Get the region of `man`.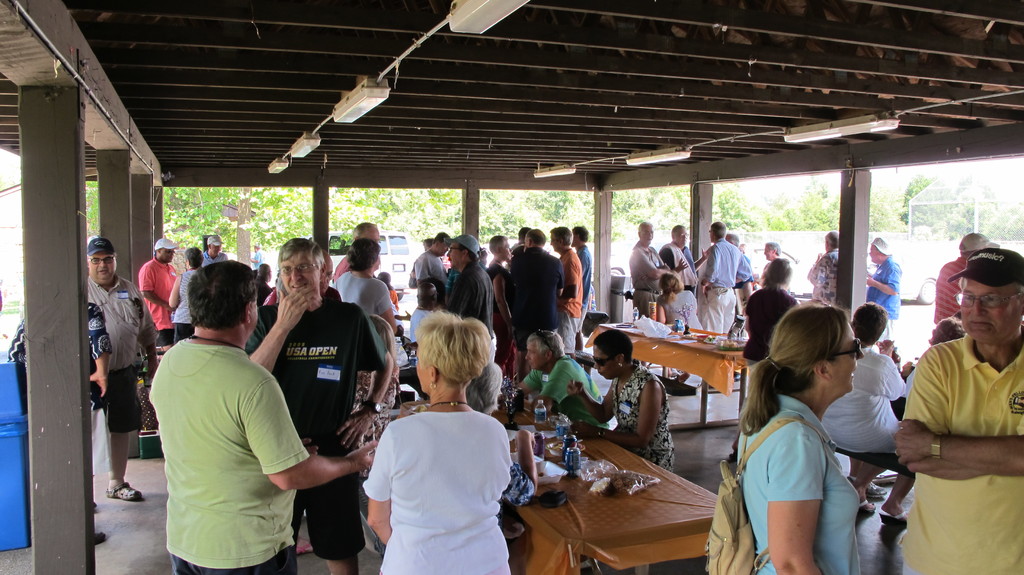
{"left": 444, "top": 232, "right": 488, "bottom": 327}.
